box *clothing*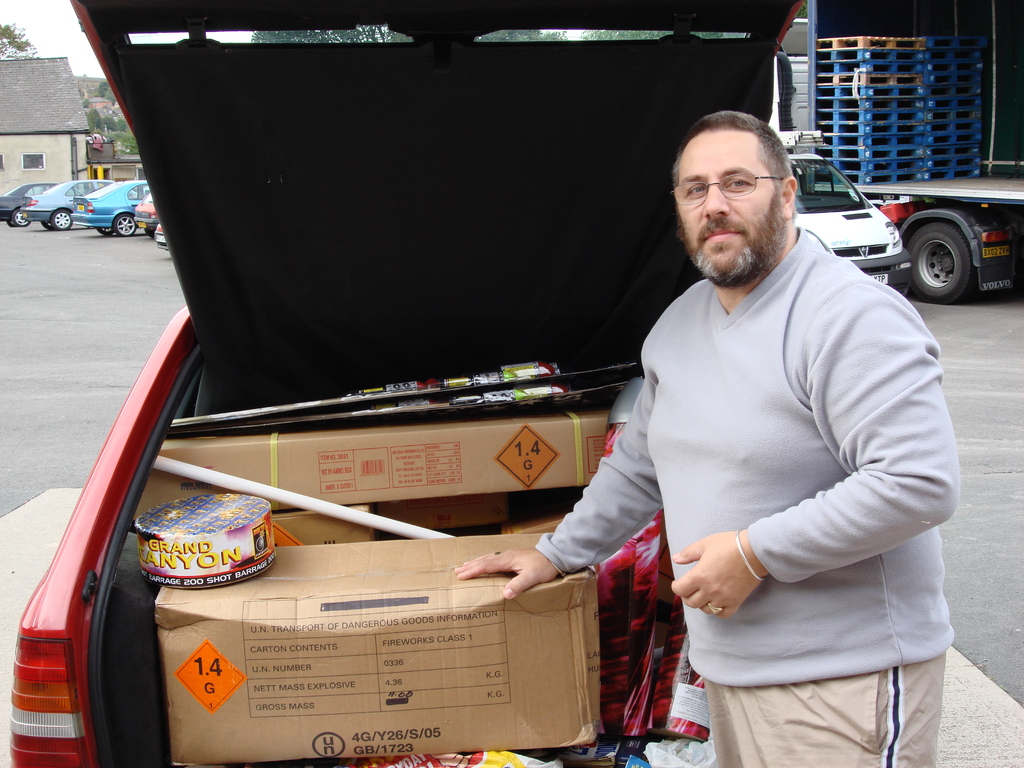
Rect(540, 214, 982, 767)
